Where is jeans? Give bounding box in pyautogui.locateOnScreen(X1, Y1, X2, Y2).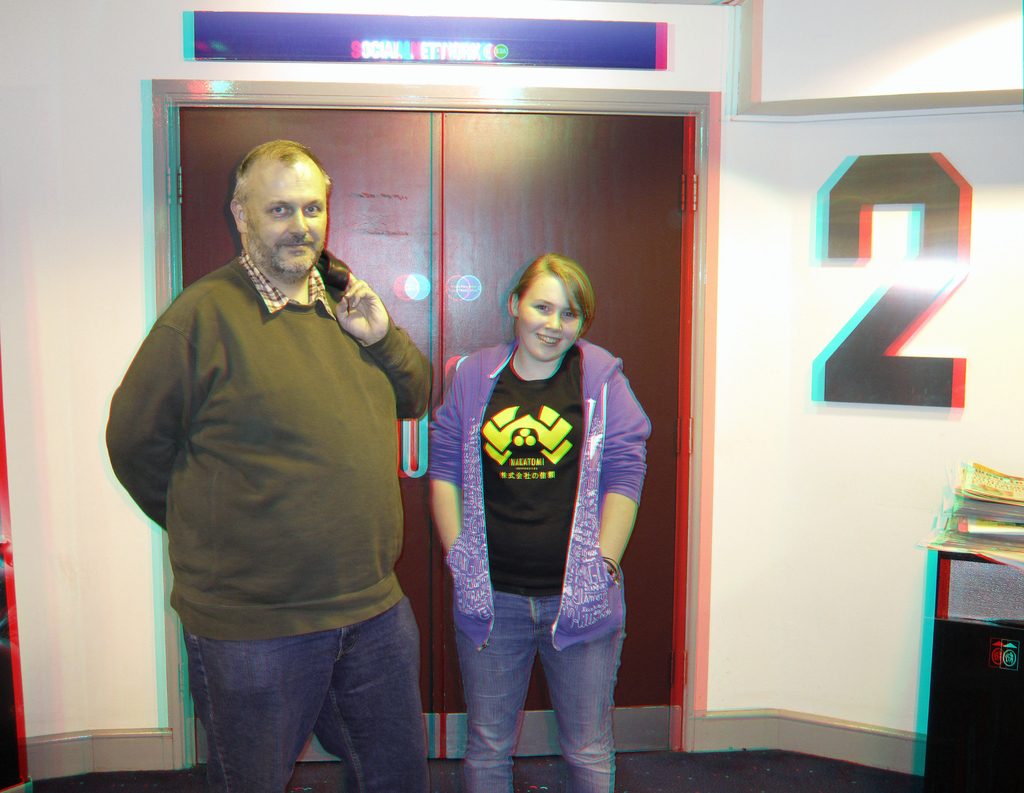
pyautogui.locateOnScreen(183, 600, 436, 792).
